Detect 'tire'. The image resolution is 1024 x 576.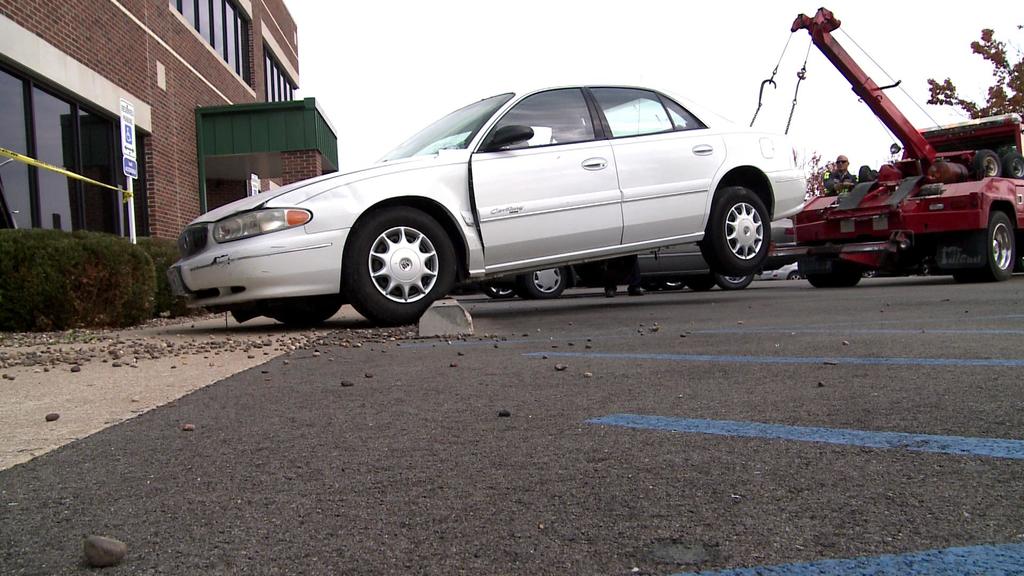
[left=953, top=208, right=1017, bottom=283].
